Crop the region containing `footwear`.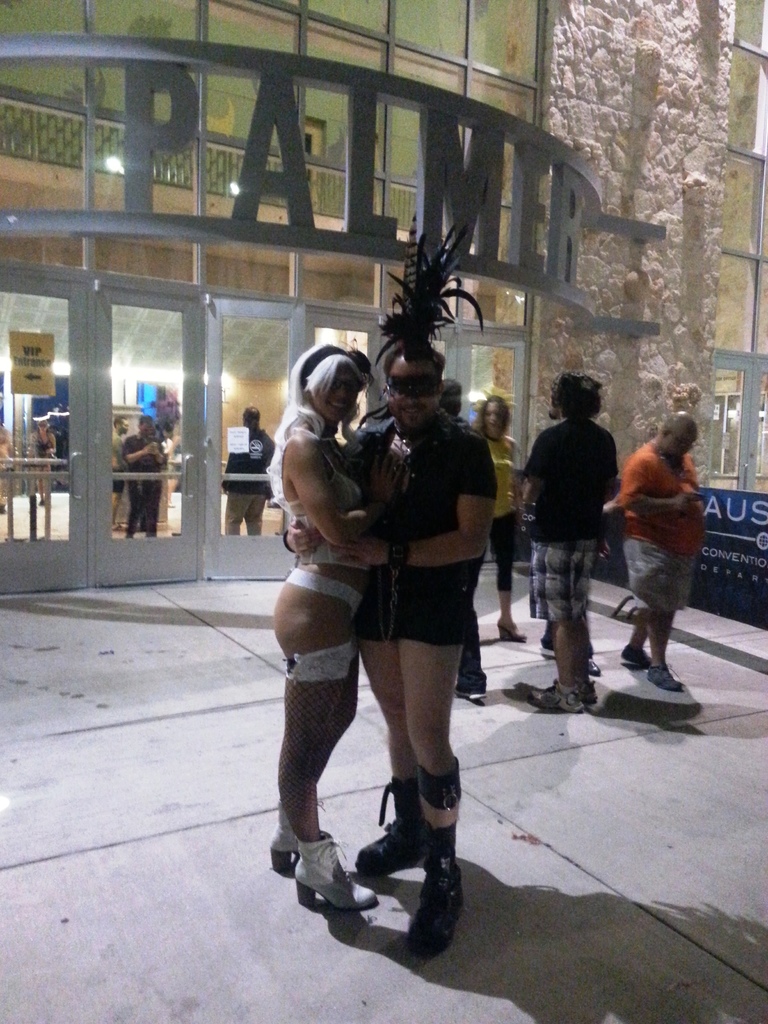
Crop region: select_region(454, 680, 484, 699).
